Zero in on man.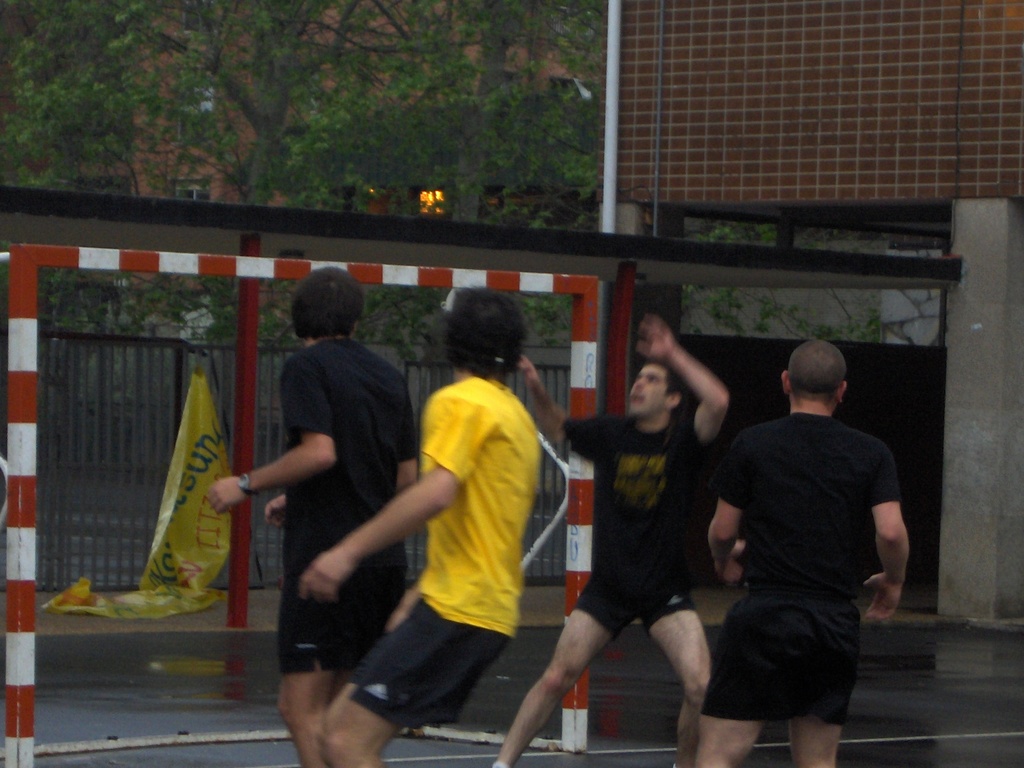
Zeroed in: bbox=(296, 287, 551, 767).
